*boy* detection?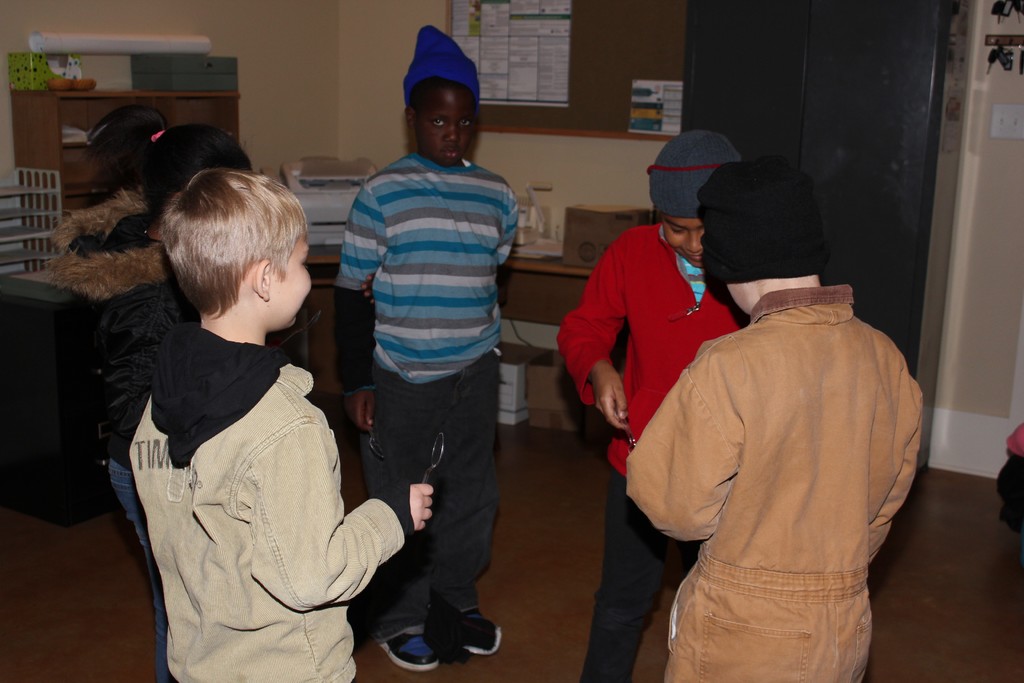
<region>552, 218, 748, 682</region>
